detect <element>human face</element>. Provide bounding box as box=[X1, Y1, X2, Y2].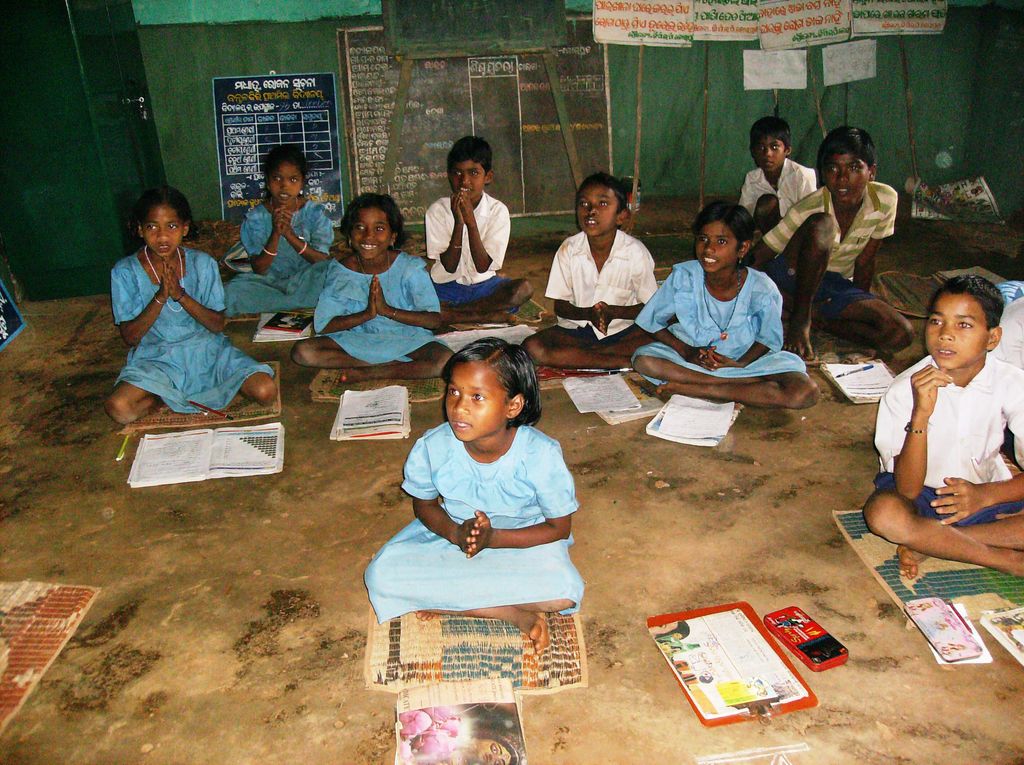
box=[924, 291, 988, 371].
